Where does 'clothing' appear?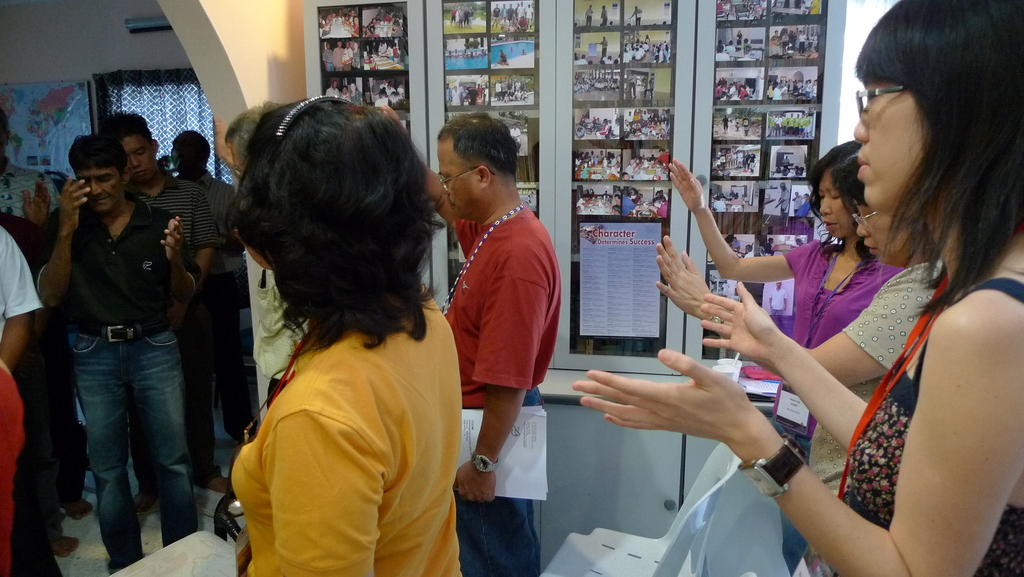
Appears at 435 194 548 576.
